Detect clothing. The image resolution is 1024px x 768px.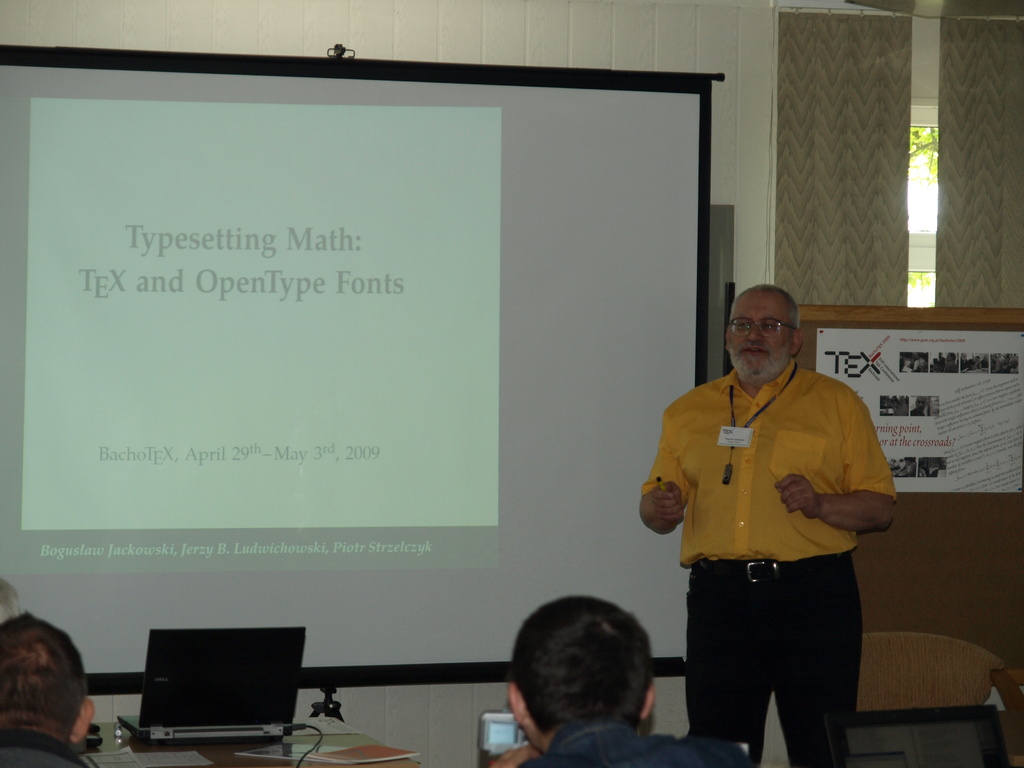
detection(3, 722, 90, 767).
